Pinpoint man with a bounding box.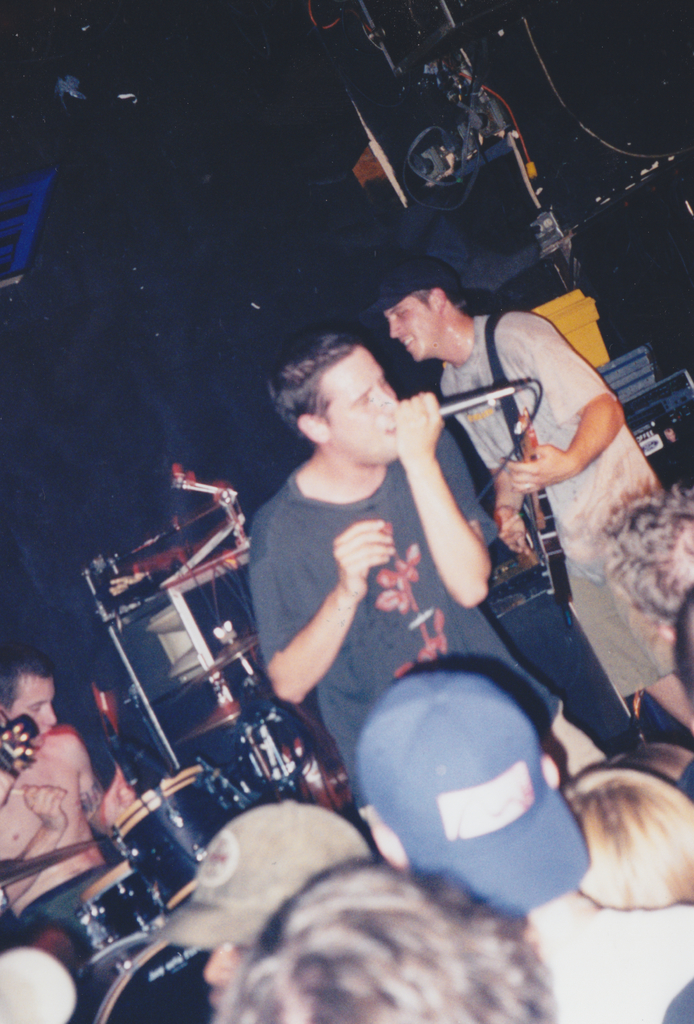
[left=367, top=258, right=693, bottom=732].
